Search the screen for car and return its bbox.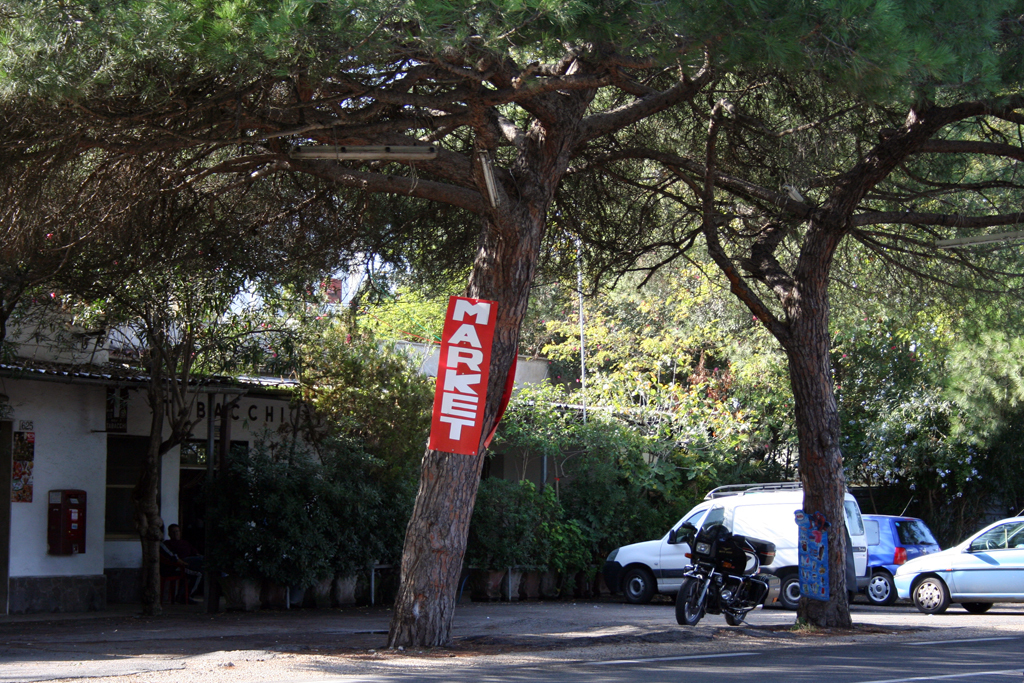
Found: (x1=862, y1=516, x2=939, y2=605).
